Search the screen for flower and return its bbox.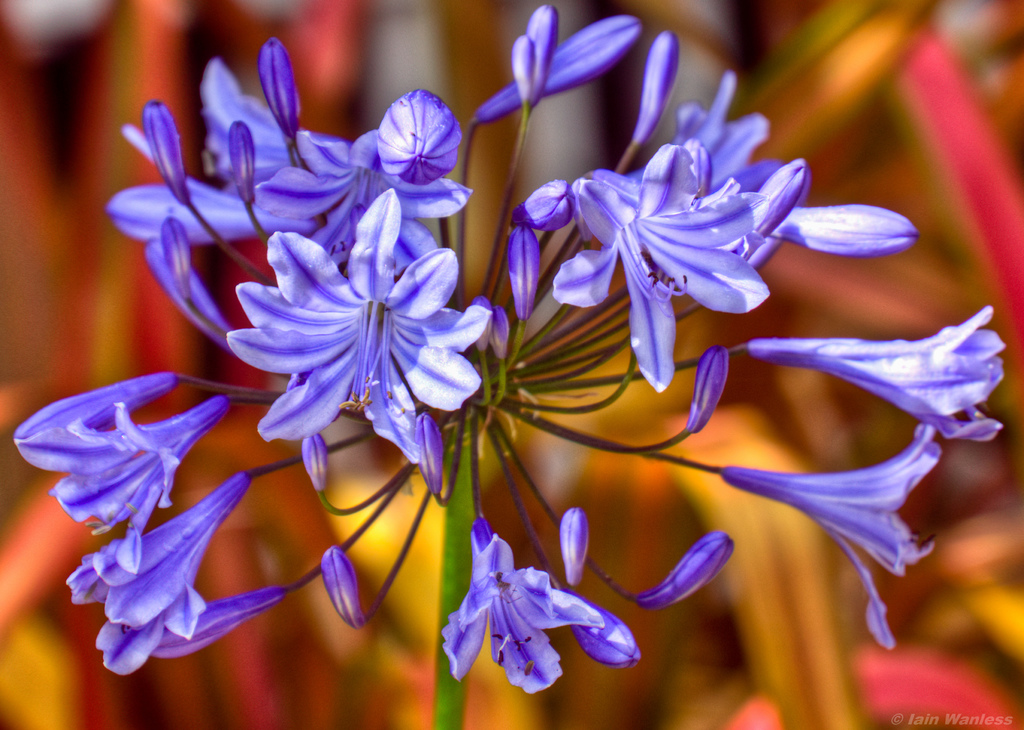
Found: pyautogui.locateOnScreen(602, 29, 671, 170).
